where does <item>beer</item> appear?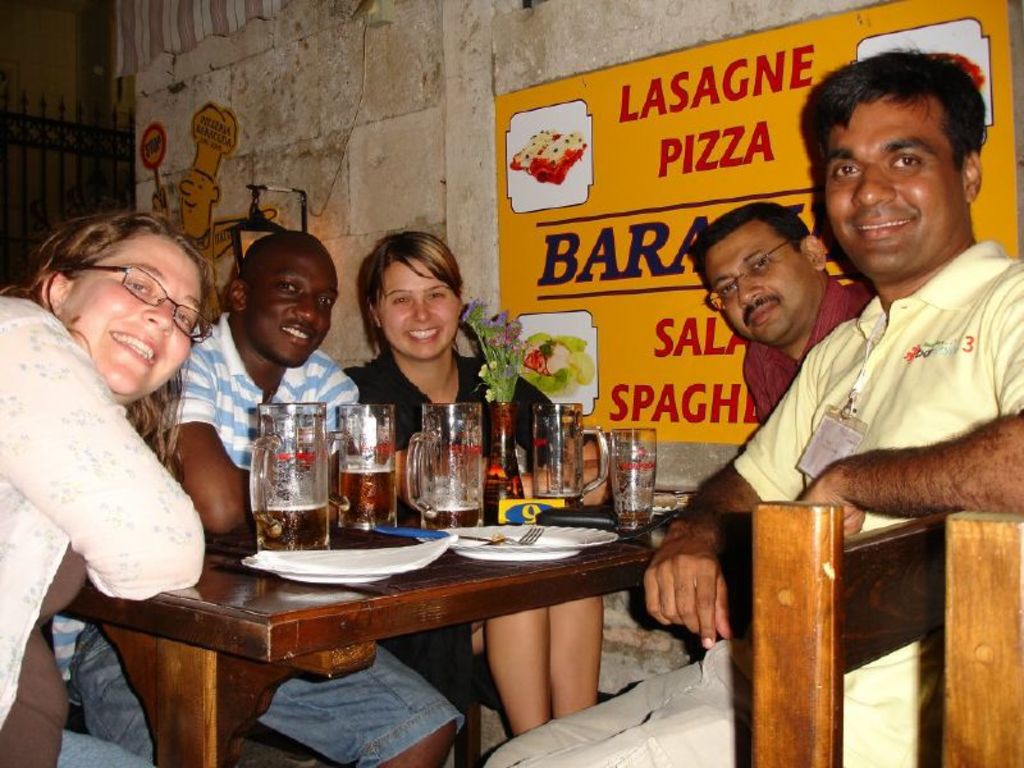
Appears at [x1=609, y1=428, x2=673, y2=532].
